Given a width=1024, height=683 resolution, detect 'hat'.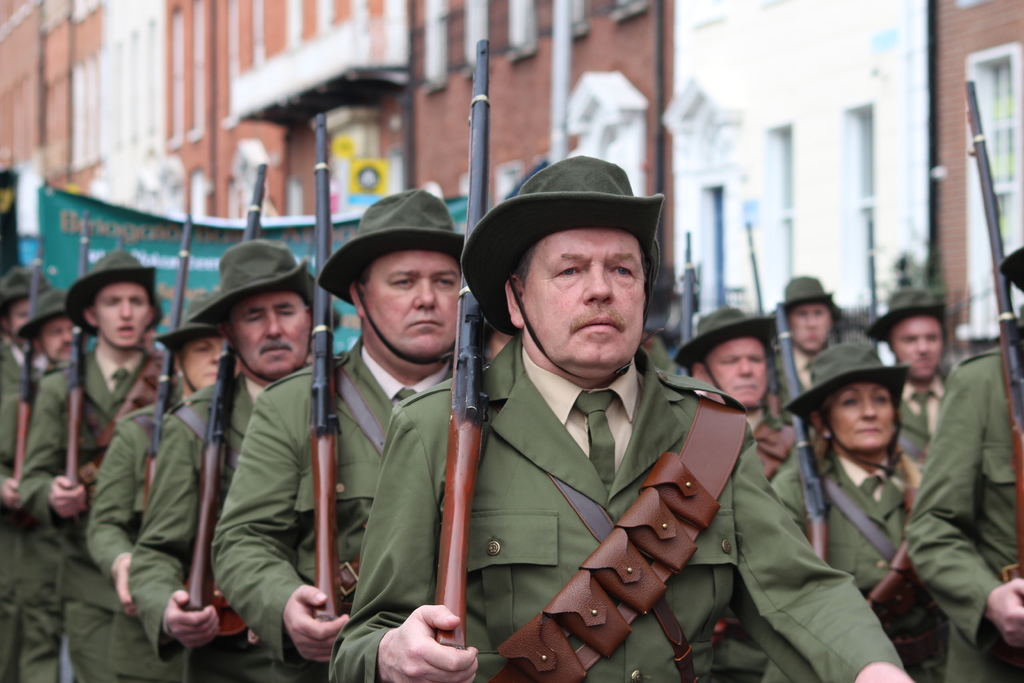
region(458, 159, 662, 383).
